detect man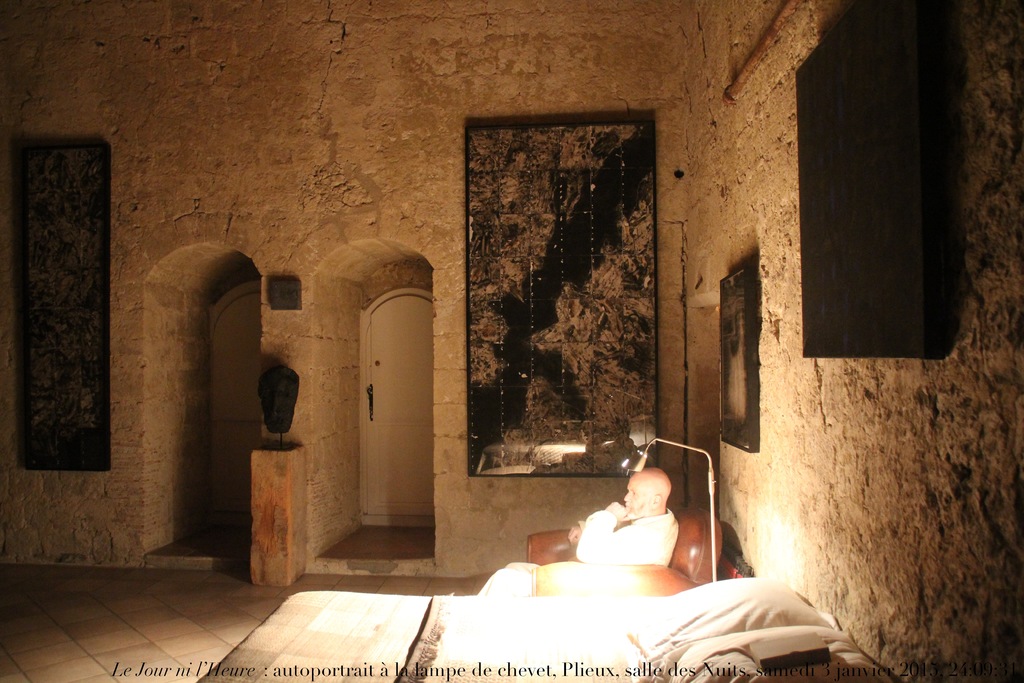
bbox=[480, 469, 690, 606]
